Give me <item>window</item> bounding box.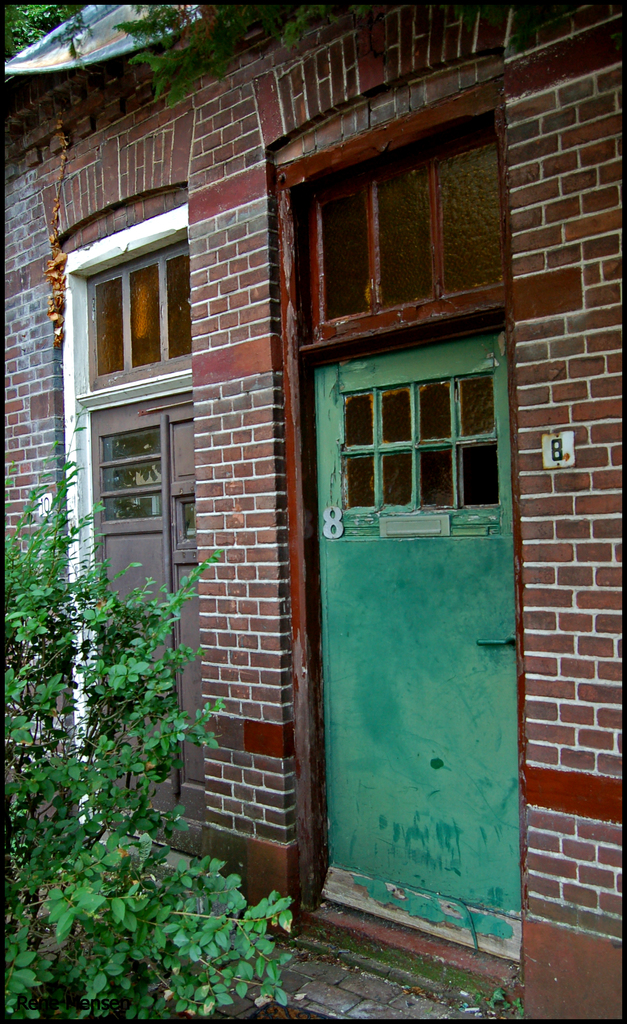
90 424 174 522.
